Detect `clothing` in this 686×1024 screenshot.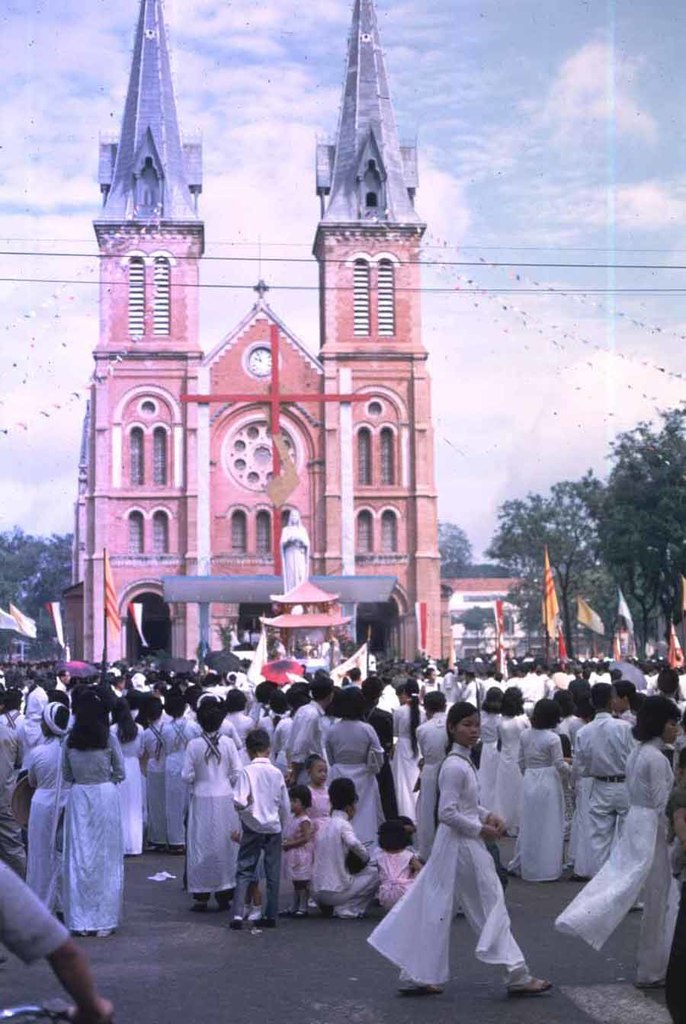
Detection: (left=389, top=754, right=531, bottom=974).
